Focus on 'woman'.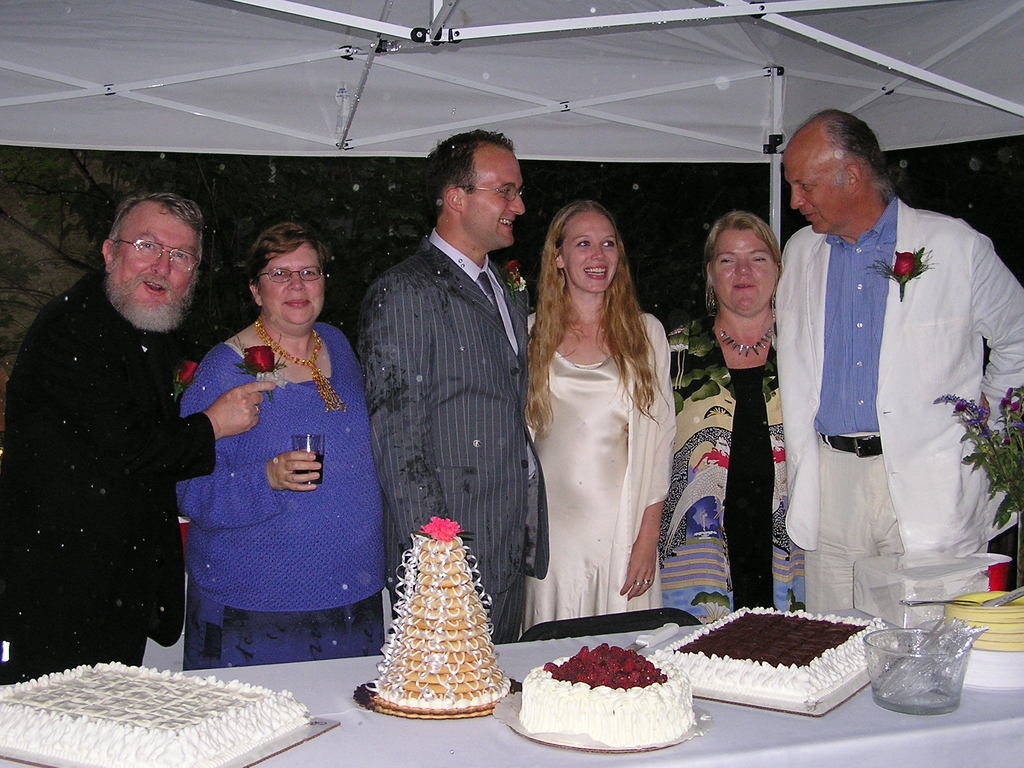
Focused at box(173, 218, 385, 691).
